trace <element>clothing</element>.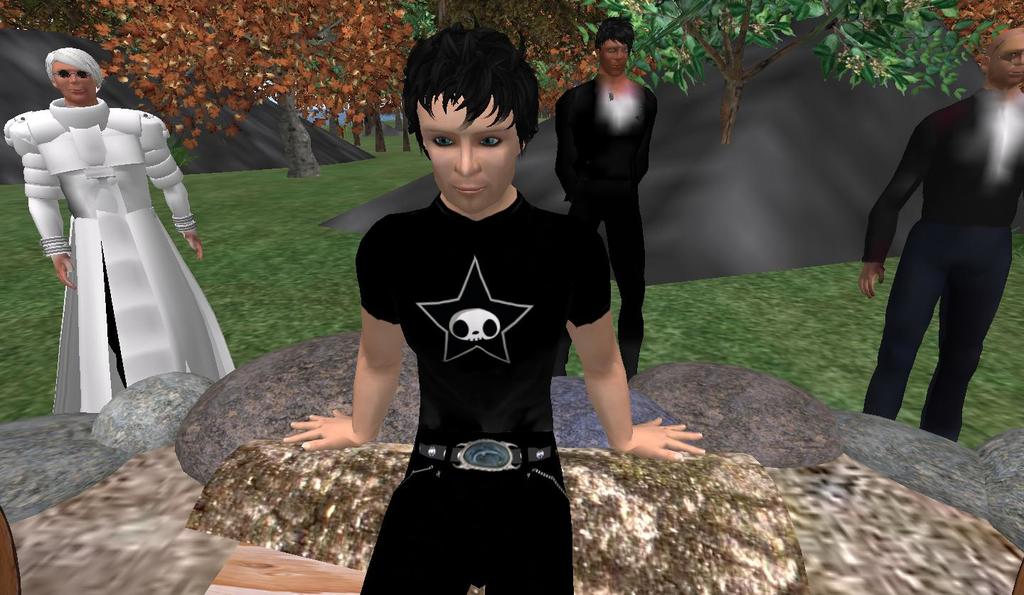
Traced to {"left": 0, "top": 92, "right": 242, "bottom": 422}.
